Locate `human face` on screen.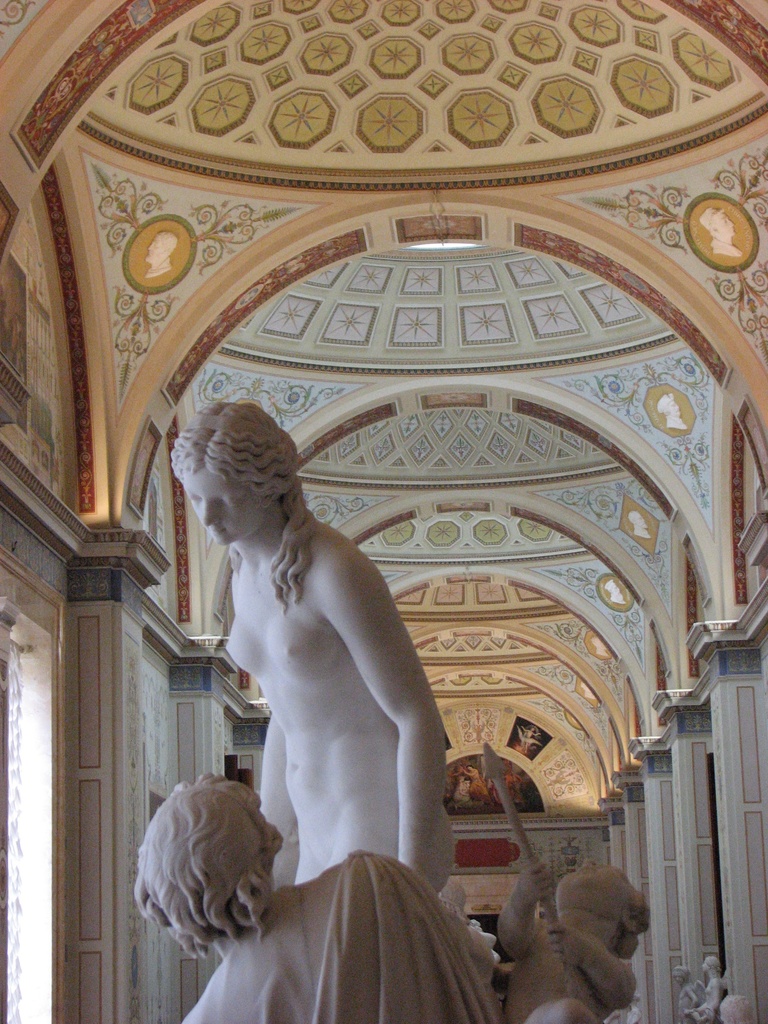
On screen at box(188, 468, 268, 544).
